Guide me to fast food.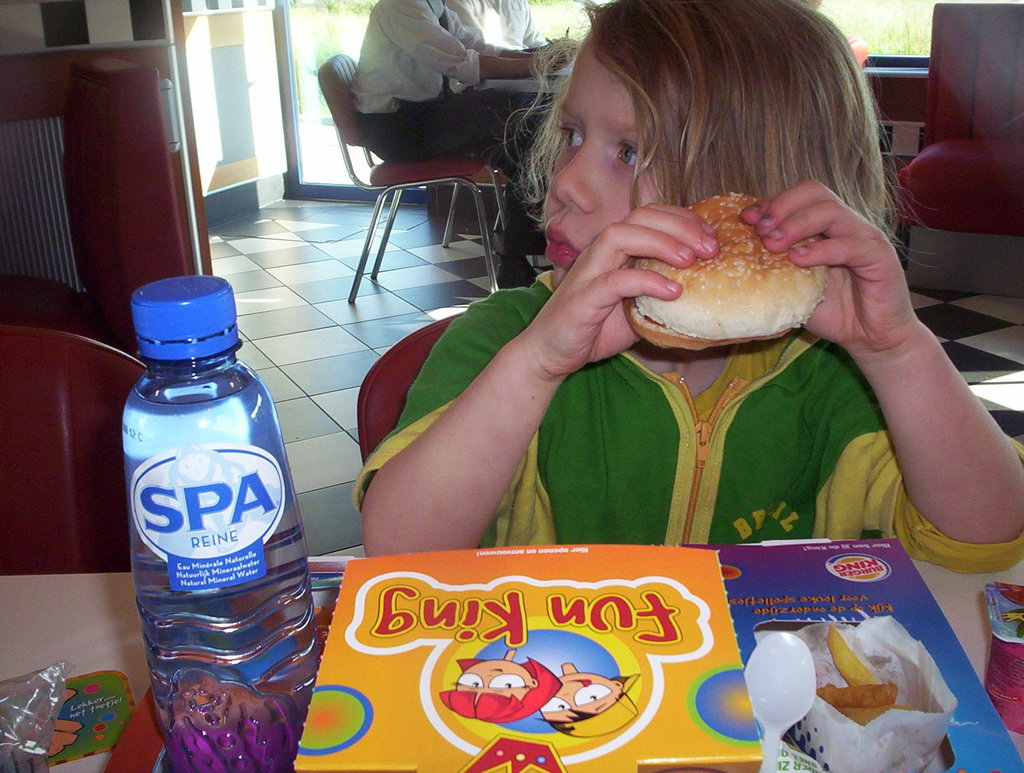
Guidance: pyautogui.locateOnScreen(826, 624, 883, 689).
